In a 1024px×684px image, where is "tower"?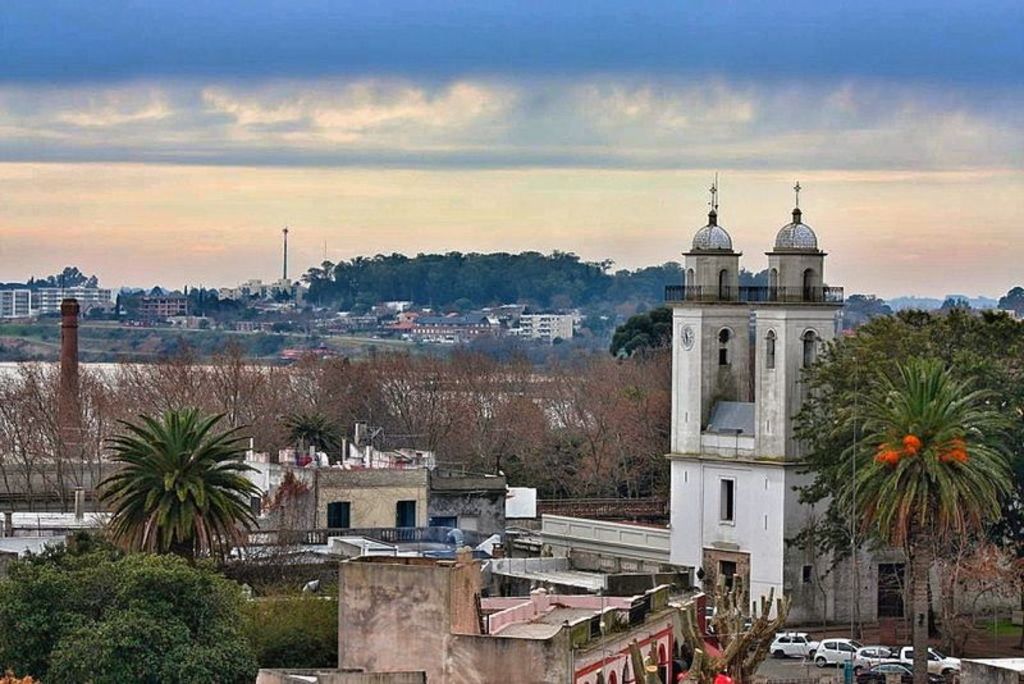
{"left": 654, "top": 174, "right": 858, "bottom": 592}.
